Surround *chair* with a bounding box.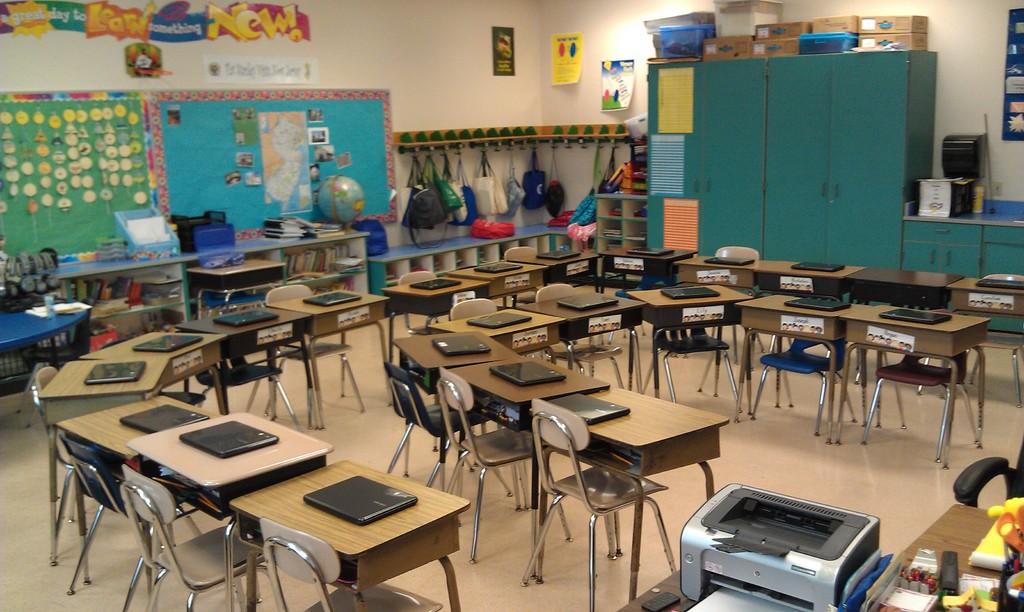
[535,283,626,385].
